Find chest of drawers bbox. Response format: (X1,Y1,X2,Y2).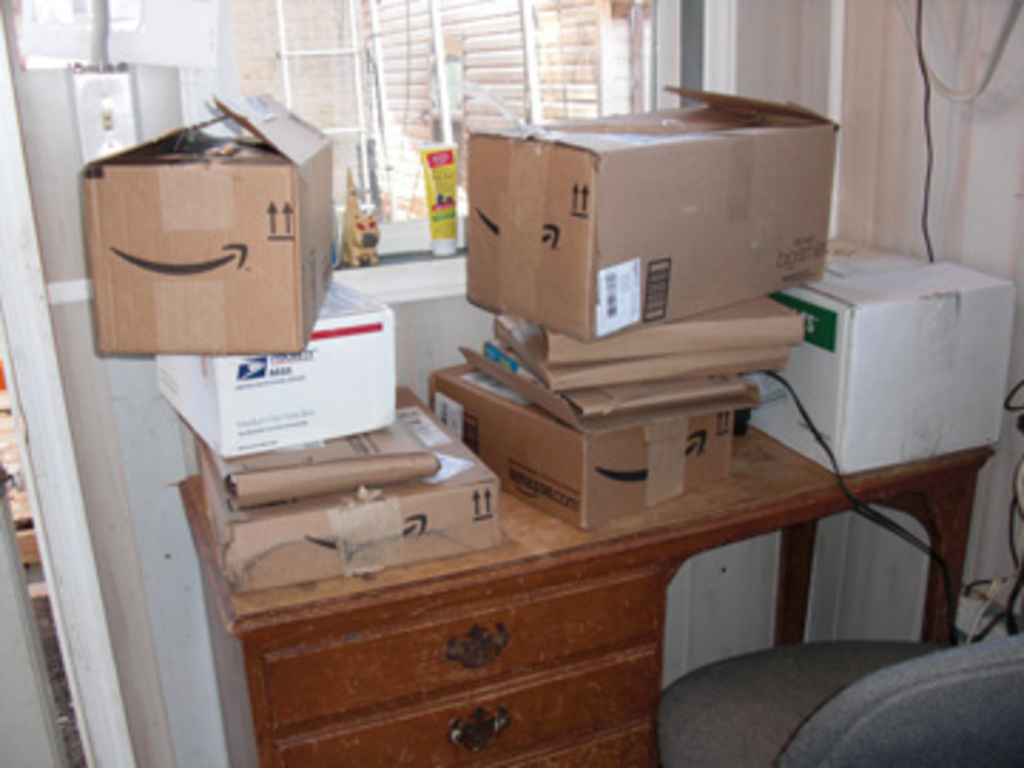
(185,444,987,765).
